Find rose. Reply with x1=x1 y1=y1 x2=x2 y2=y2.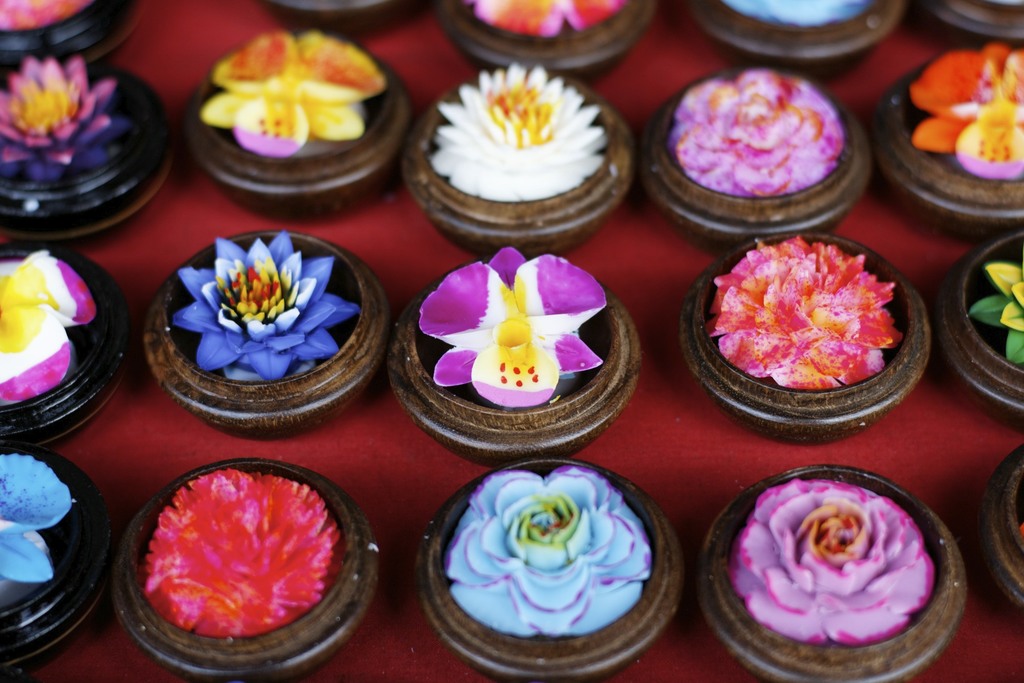
x1=443 y1=461 x2=653 y2=636.
